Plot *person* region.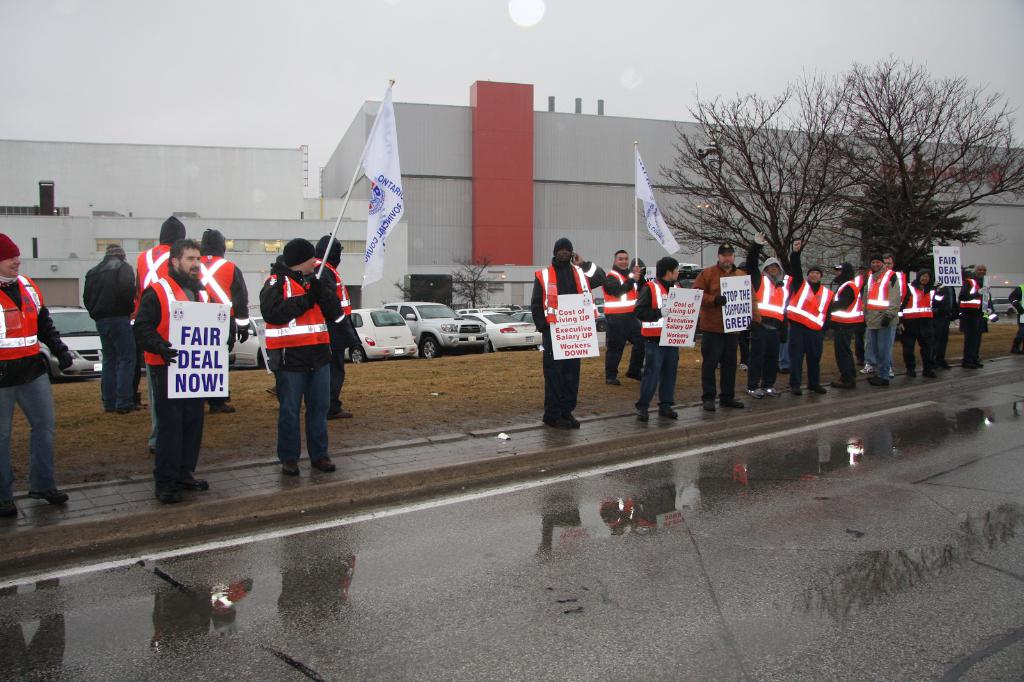
Plotted at rect(632, 256, 685, 419).
